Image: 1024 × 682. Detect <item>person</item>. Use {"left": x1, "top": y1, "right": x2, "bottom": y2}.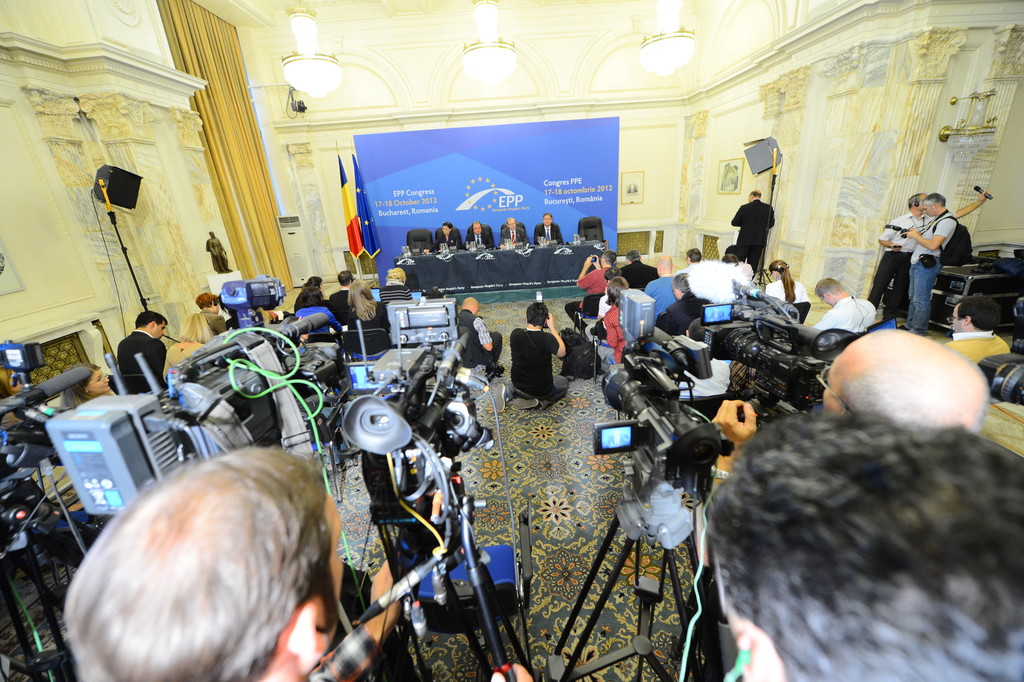
{"left": 380, "top": 264, "right": 414, "bottom": 303}.
